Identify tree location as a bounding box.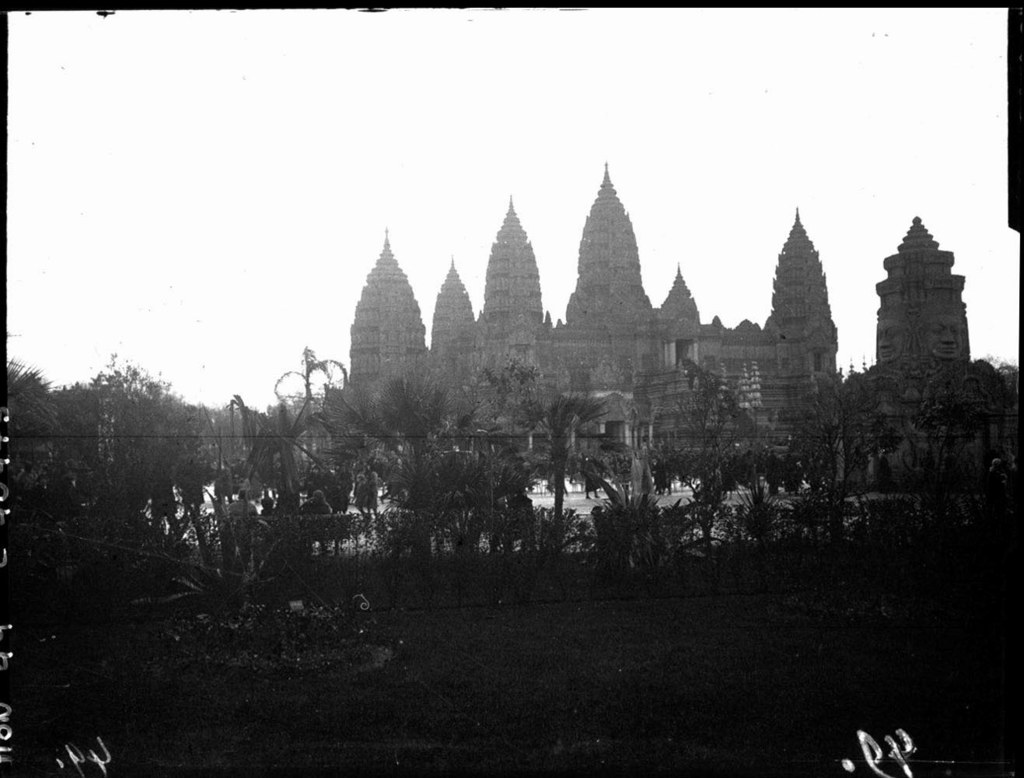
0/362/65/493.
